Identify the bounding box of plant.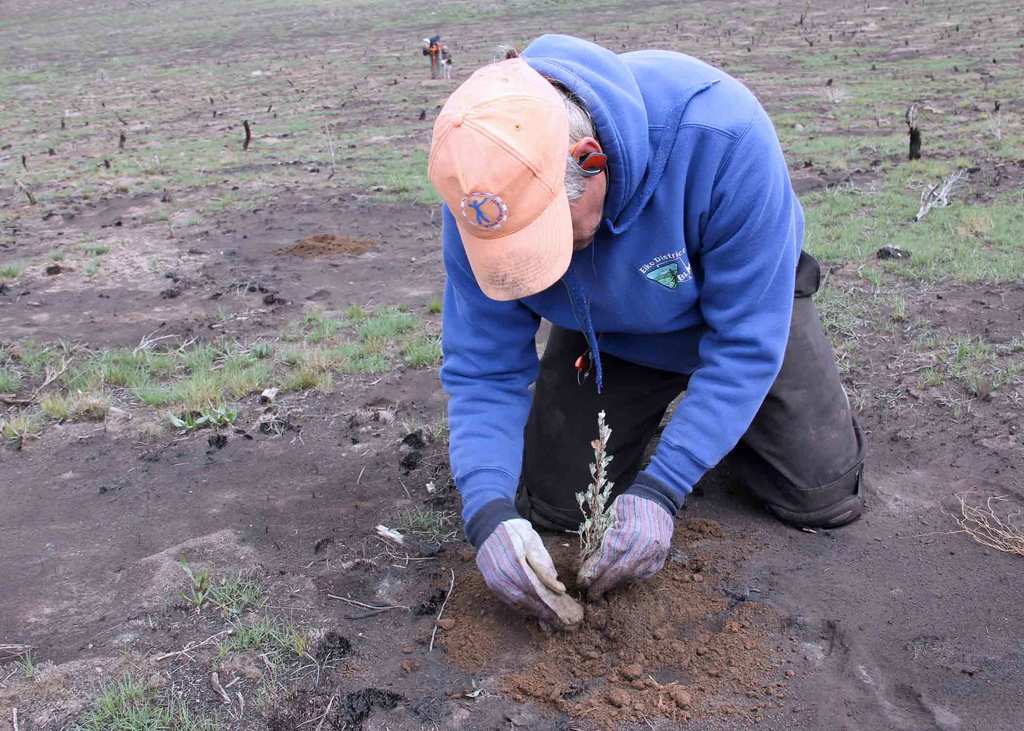
bbox=(392, 501, 461, 554).
